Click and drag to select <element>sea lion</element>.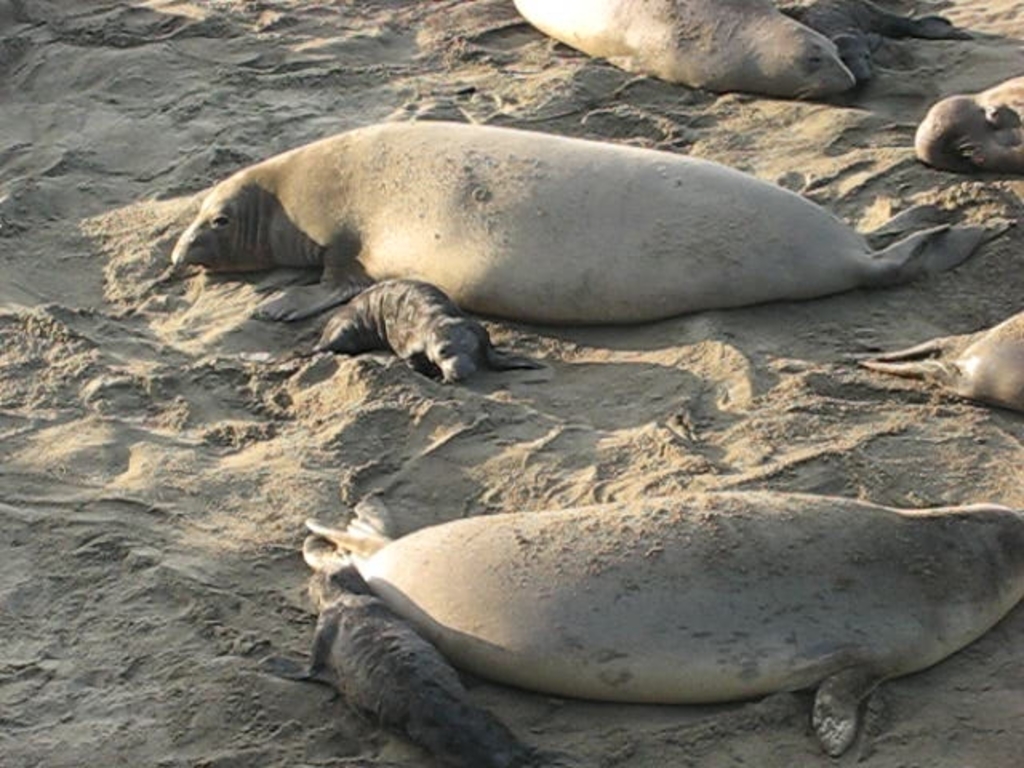
Selection: locate(299, 555, 542, 766).
